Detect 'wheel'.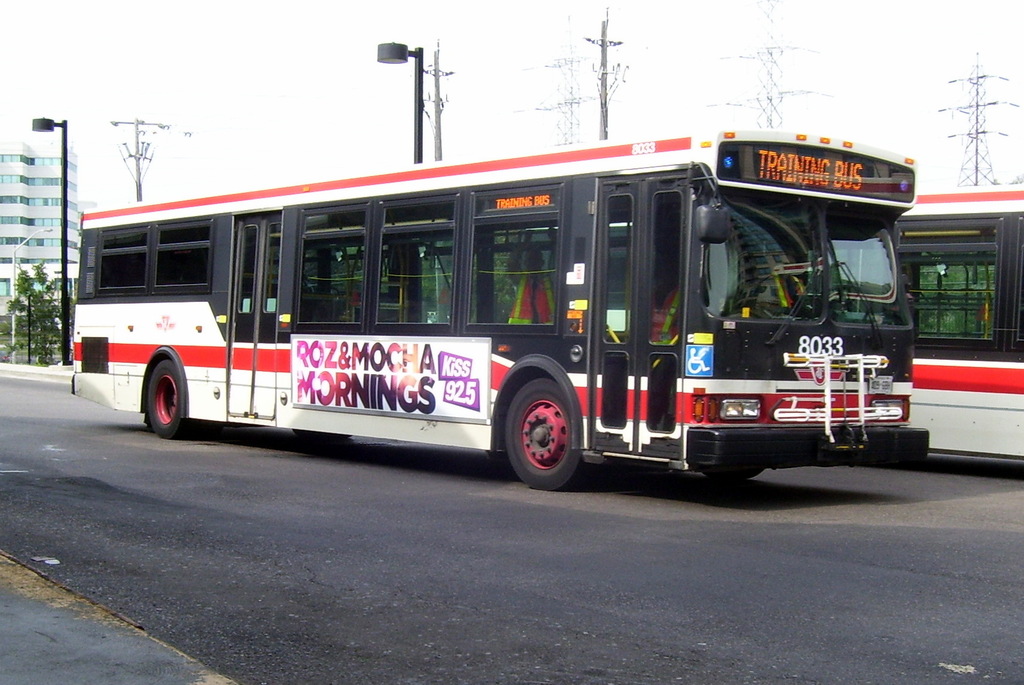
Detected at select_region(502, 372, 584, 491).
